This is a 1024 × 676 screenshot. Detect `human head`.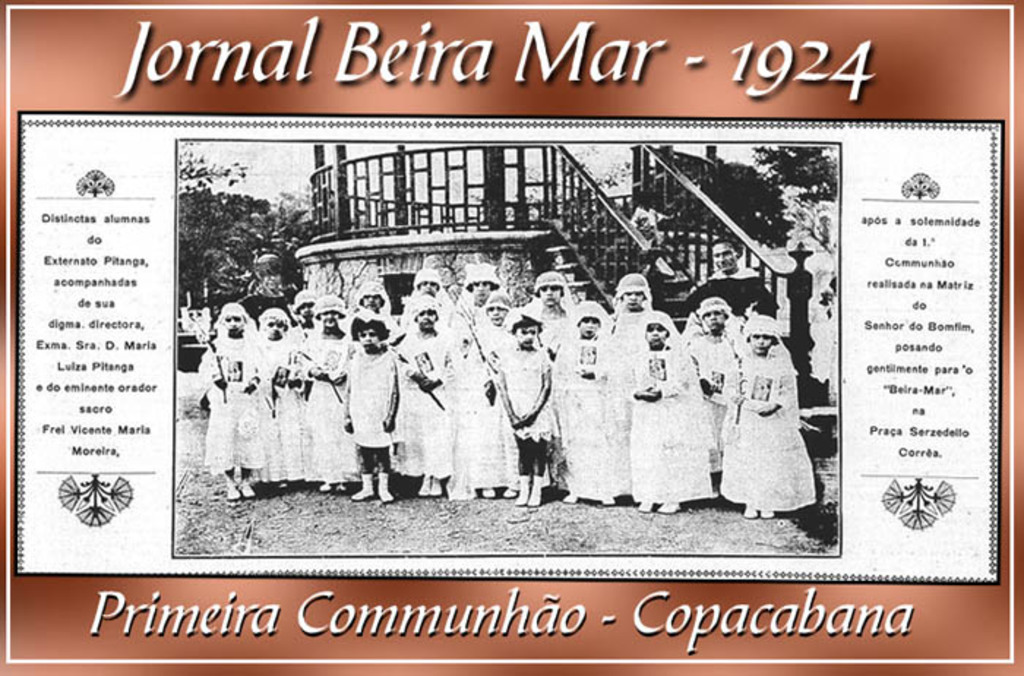
bbox=(569, 298, 613, 338).
